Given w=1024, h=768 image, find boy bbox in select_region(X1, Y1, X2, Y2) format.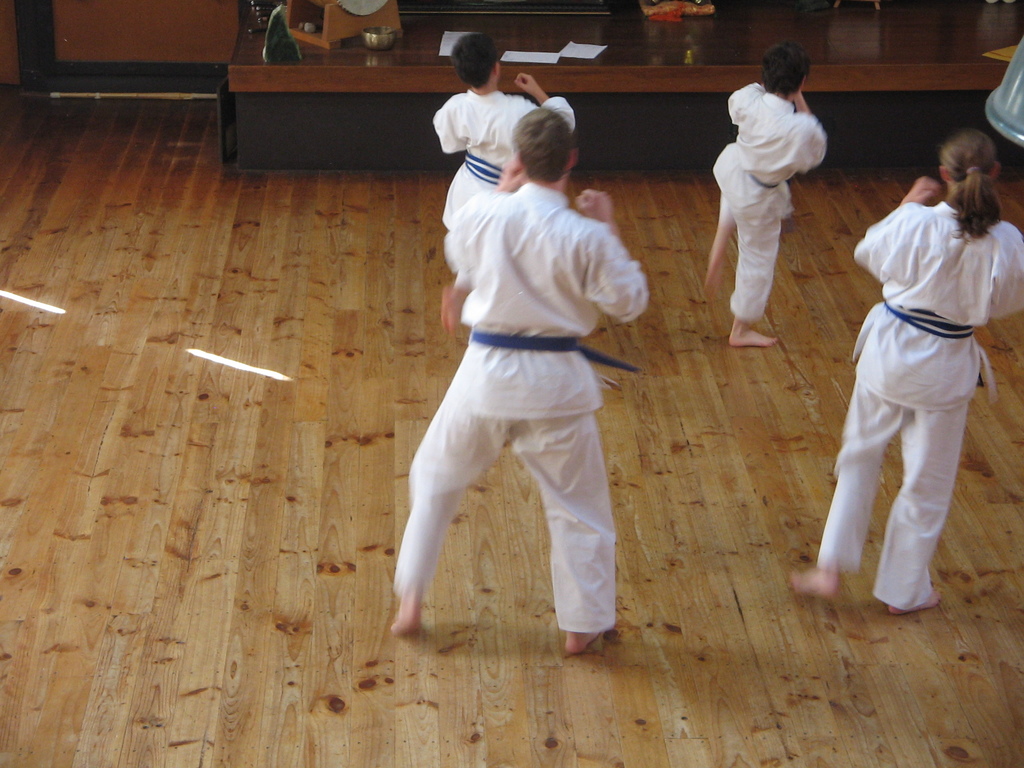
select_region(692, 32, 845, 338).
